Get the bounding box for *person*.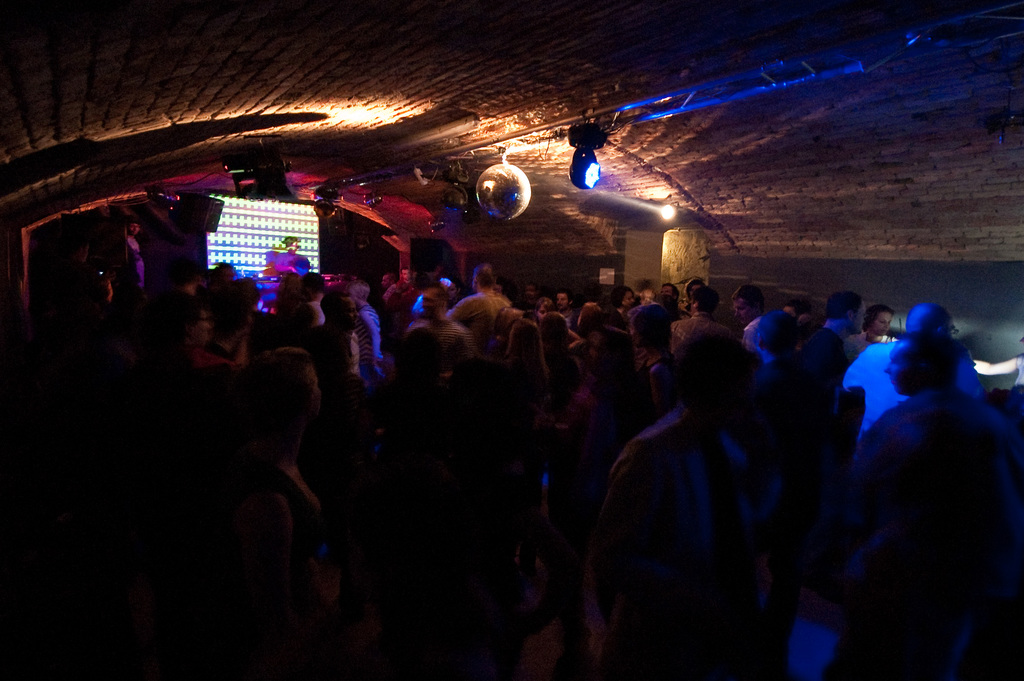
599 303 828 677.
